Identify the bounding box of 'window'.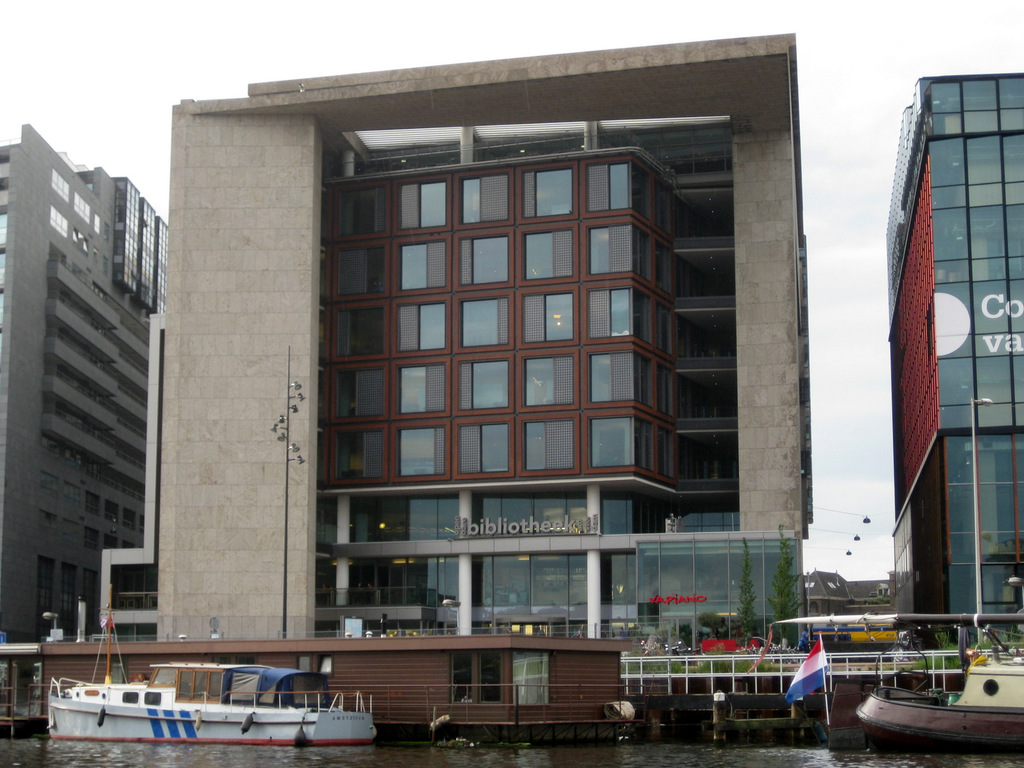
detection(587, 159, 634, 223).
